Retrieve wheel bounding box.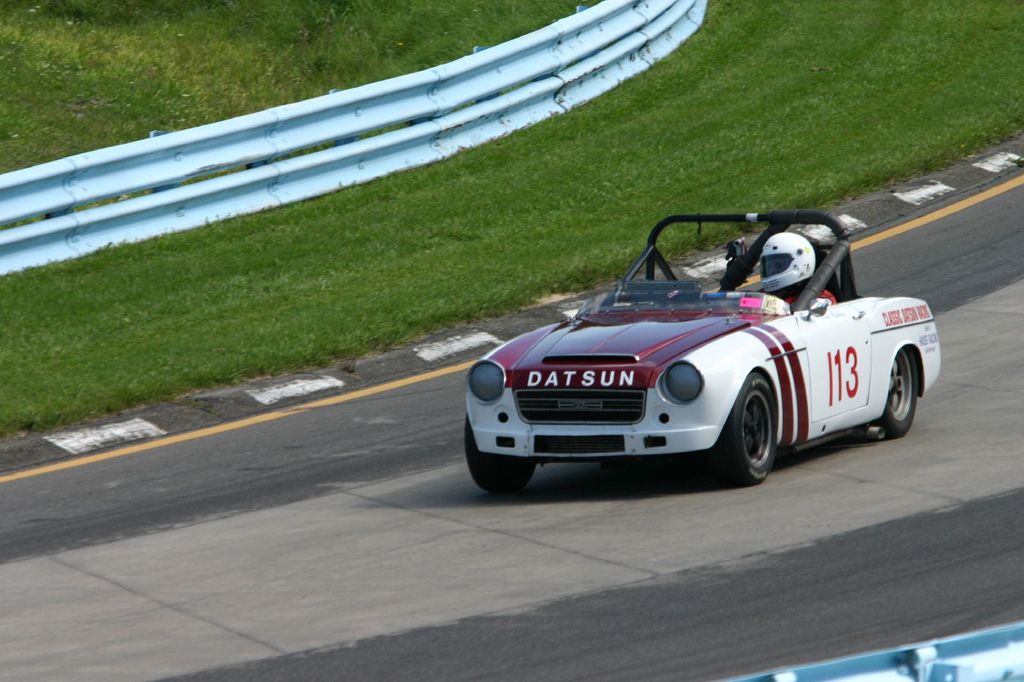
Bounding box: bbox(736, 379, 797, 483).
